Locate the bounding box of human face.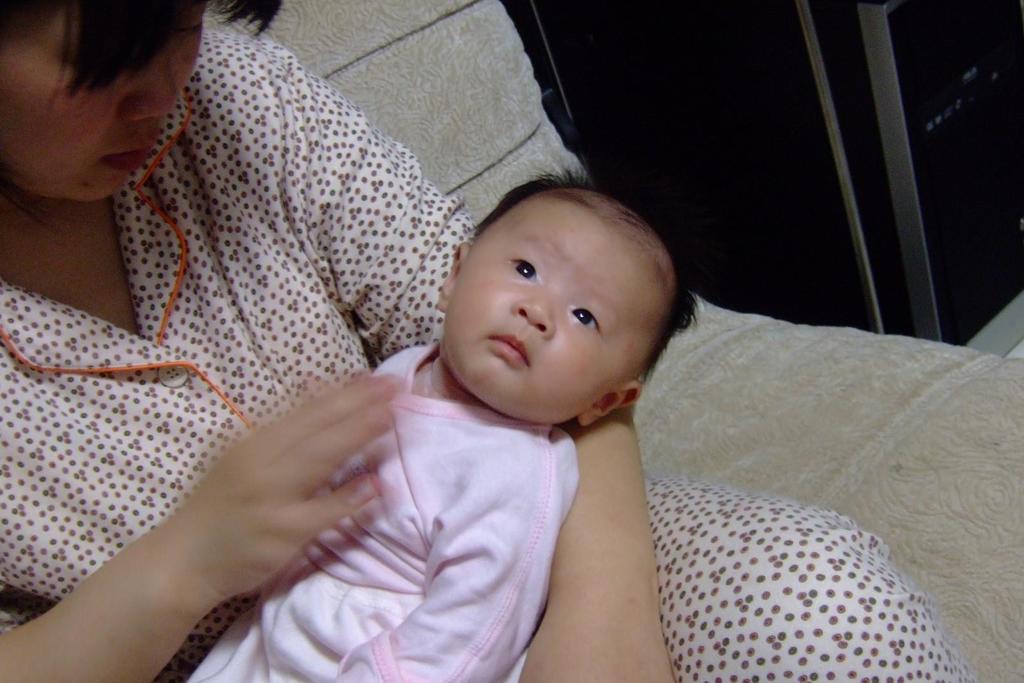
Bounding box: [447, 193, 647, 397].
